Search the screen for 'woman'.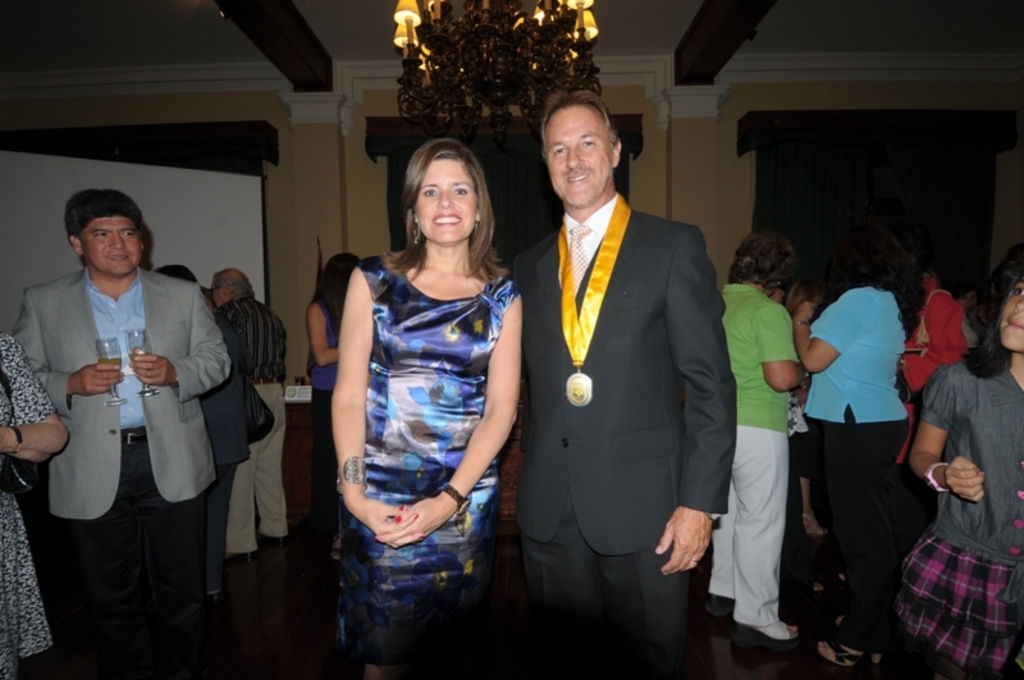
Found at <bbox>692, 229, 803, 644</bbox>.
